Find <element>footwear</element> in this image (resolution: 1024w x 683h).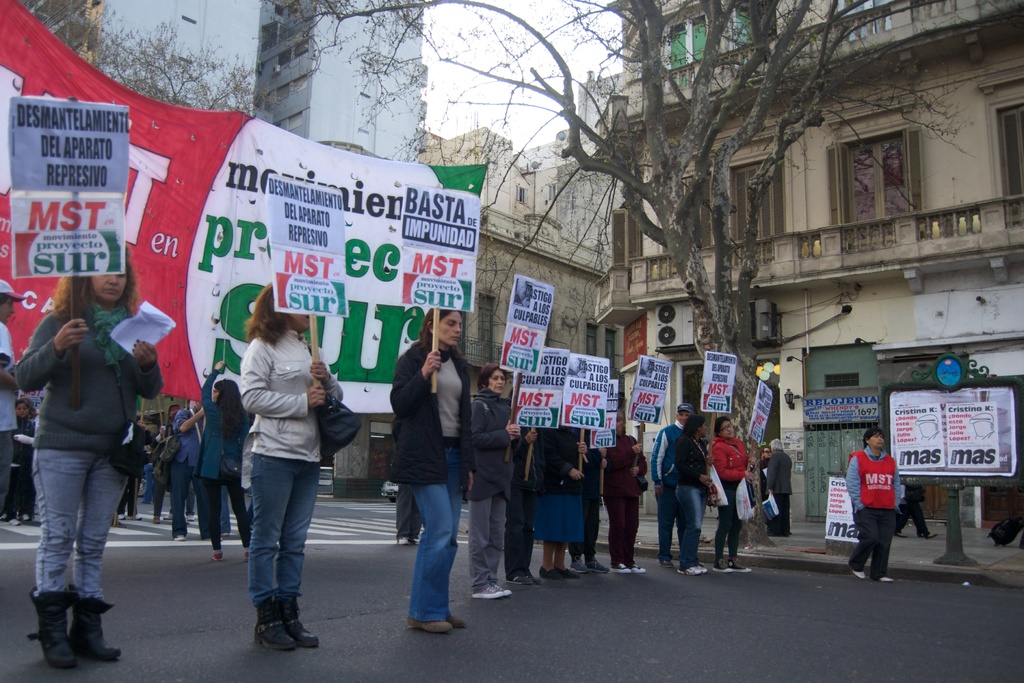
213:544:221:561.
